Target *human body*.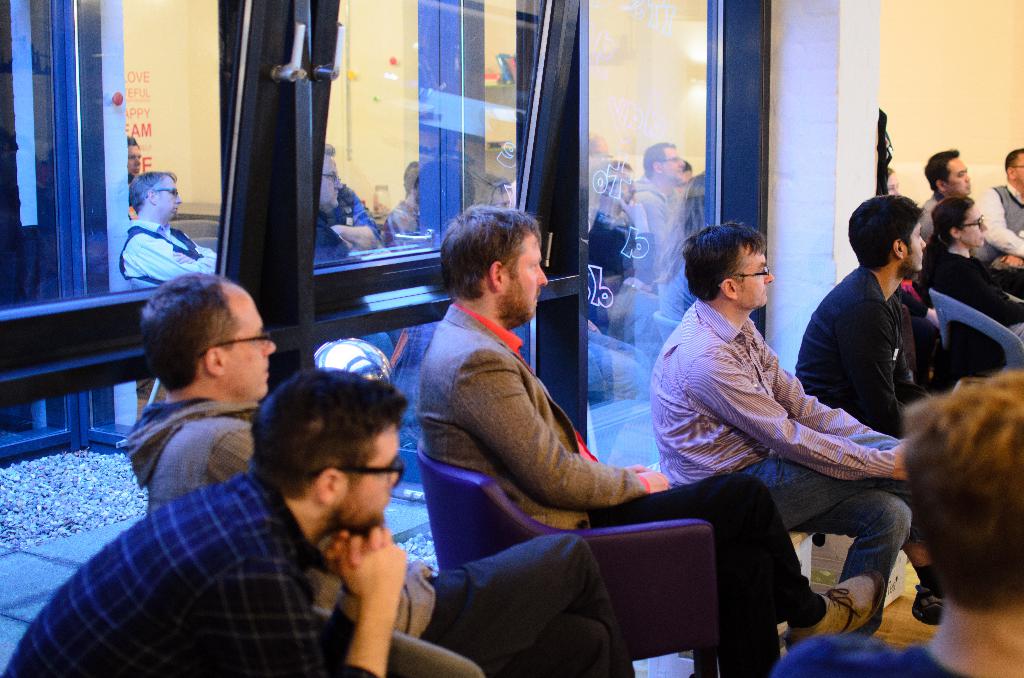
Target region: bbox=[0, 372, 489, 677].
